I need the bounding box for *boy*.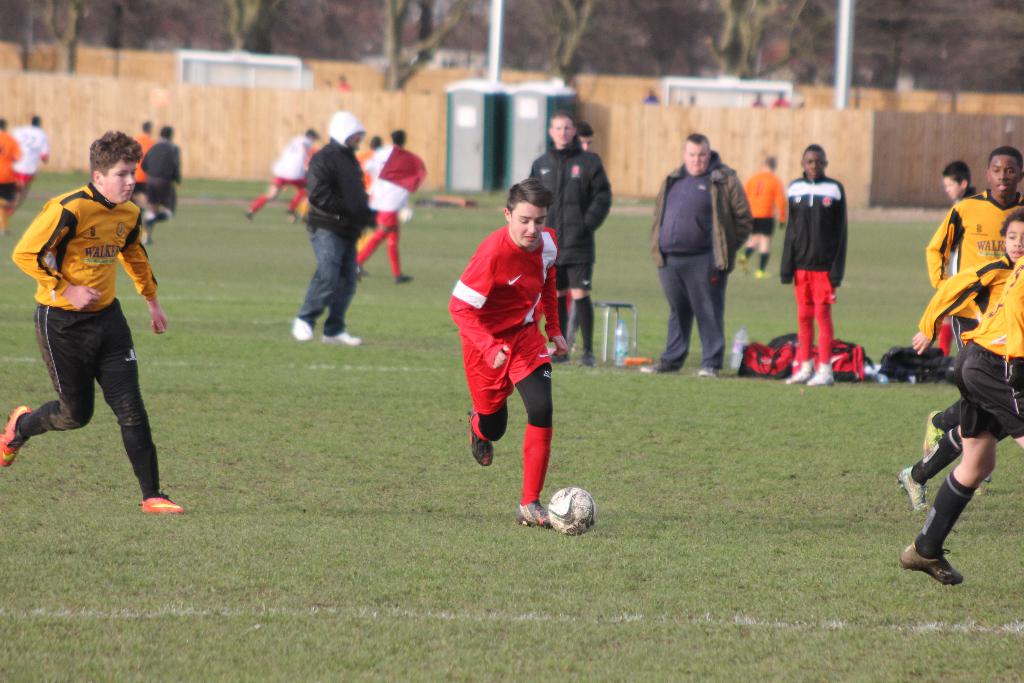
Here it is: [0,129,182,514].
